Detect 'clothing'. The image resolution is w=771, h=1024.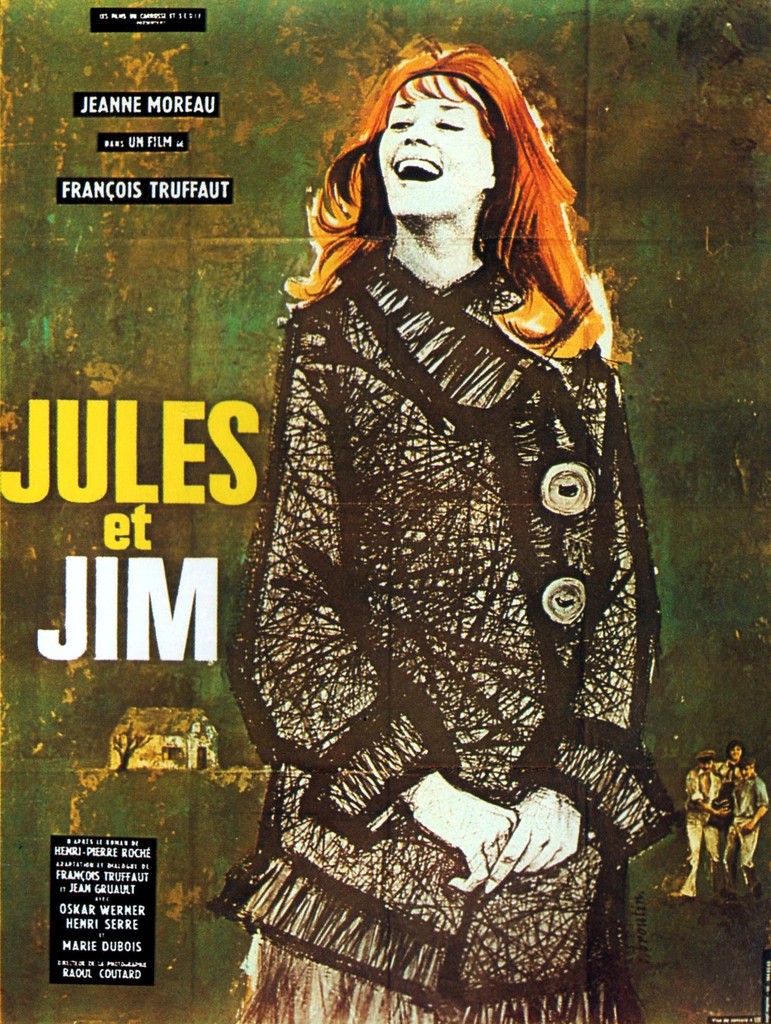
left=723, top=776, right=770, bottom=876.
